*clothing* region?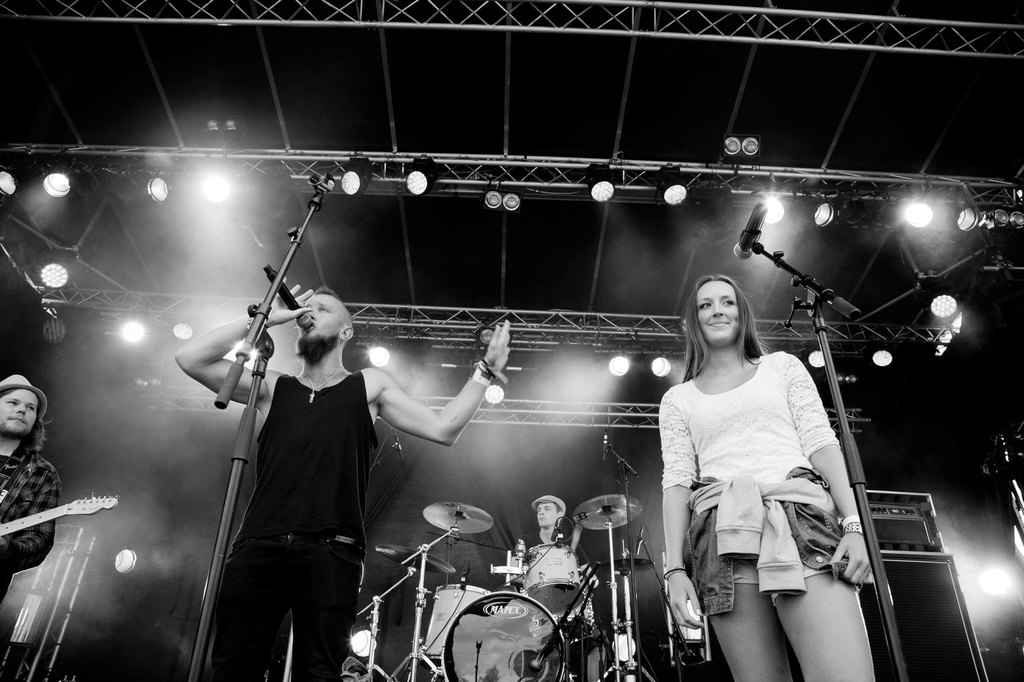
l=669, t=349, r=856, b=630
